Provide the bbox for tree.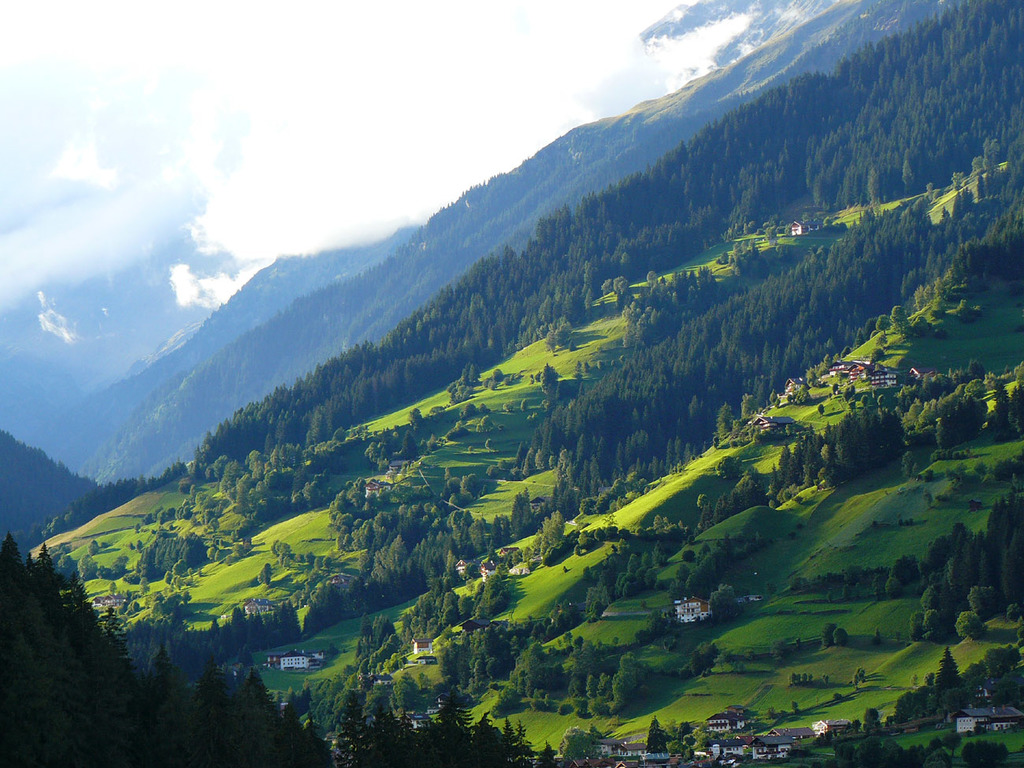
[351,521,370,552].
